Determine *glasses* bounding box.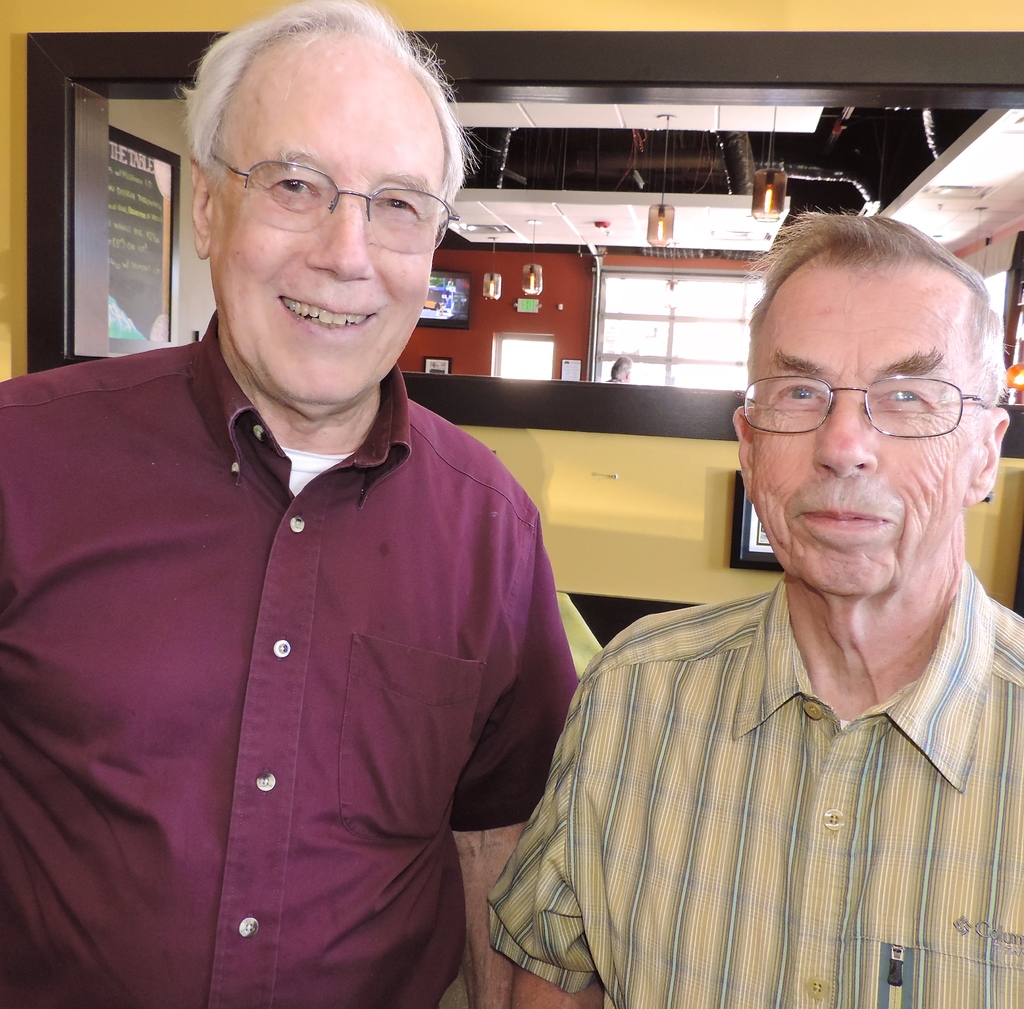
Determined: (x1=737, y1=370, x2=992, y2=439).
